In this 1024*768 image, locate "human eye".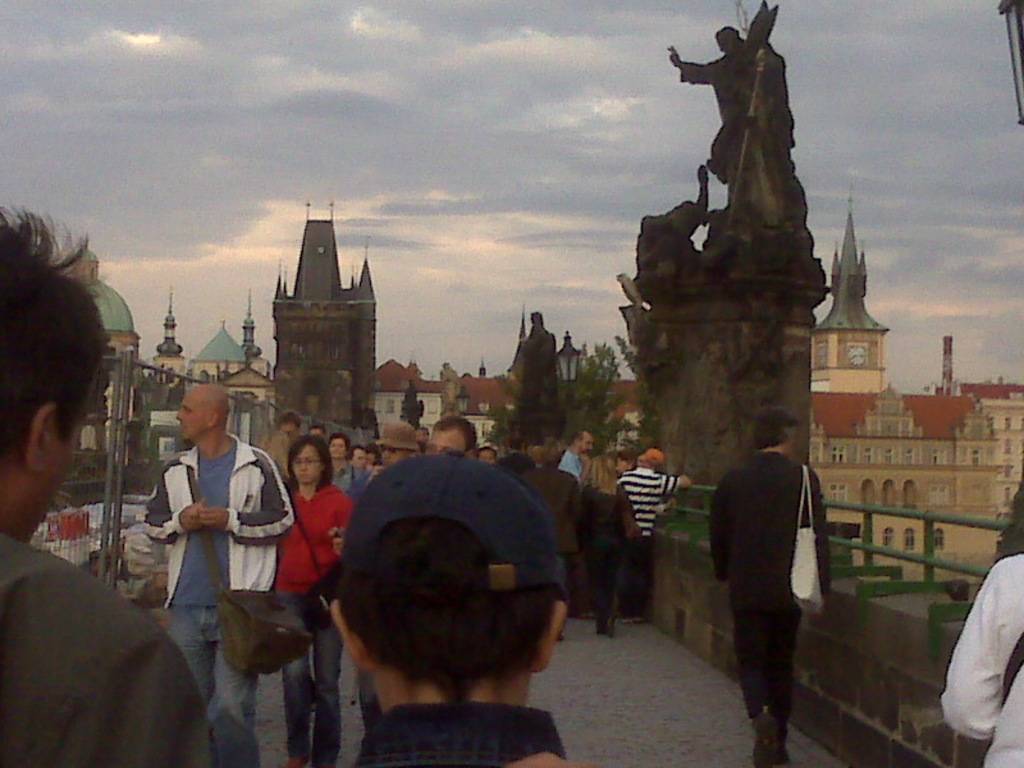
Bounding box: [180,404,189,413].
